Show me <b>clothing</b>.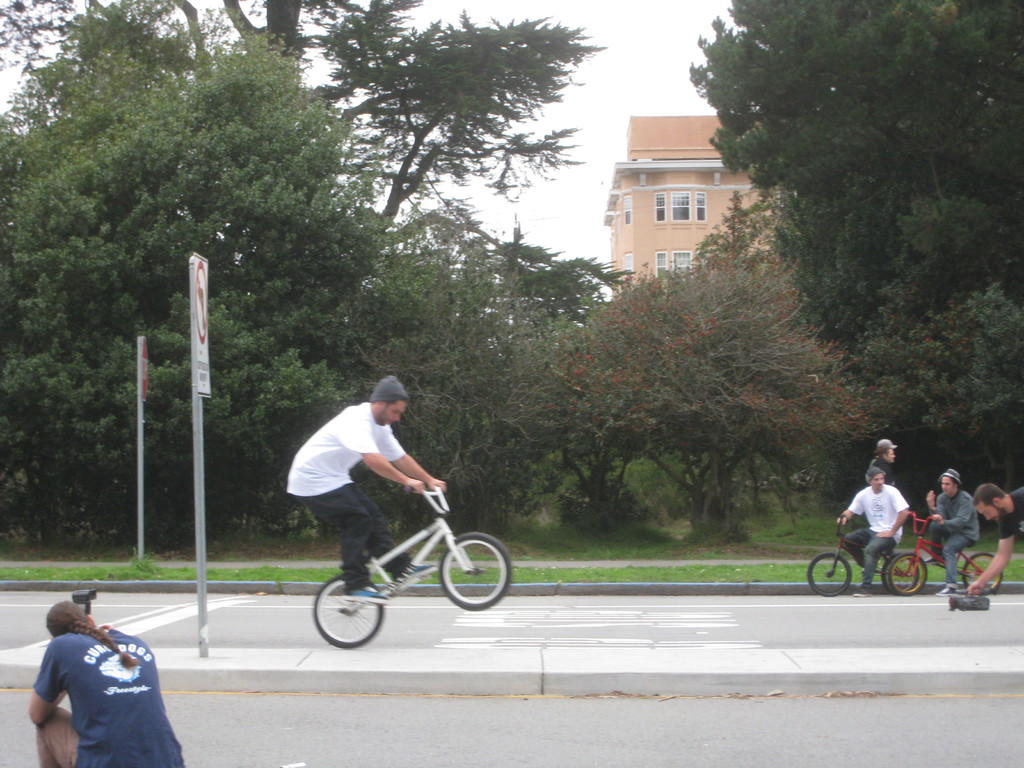
<b>clothing</b> is here: (991,490,1023,537).
